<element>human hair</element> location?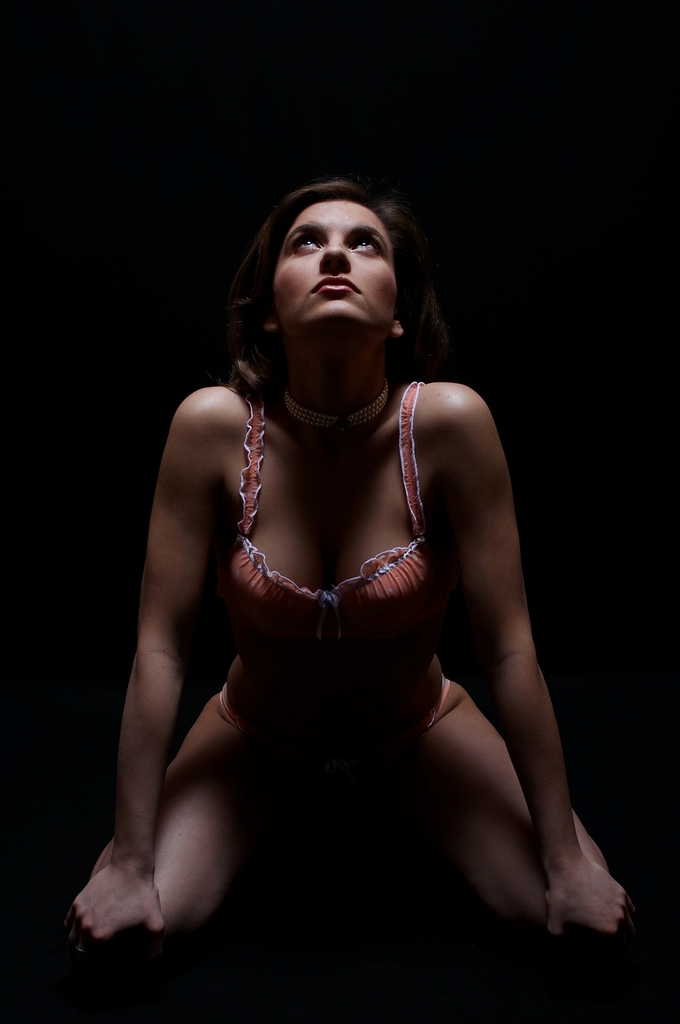
<region>232, 183, 450, 367</region>
